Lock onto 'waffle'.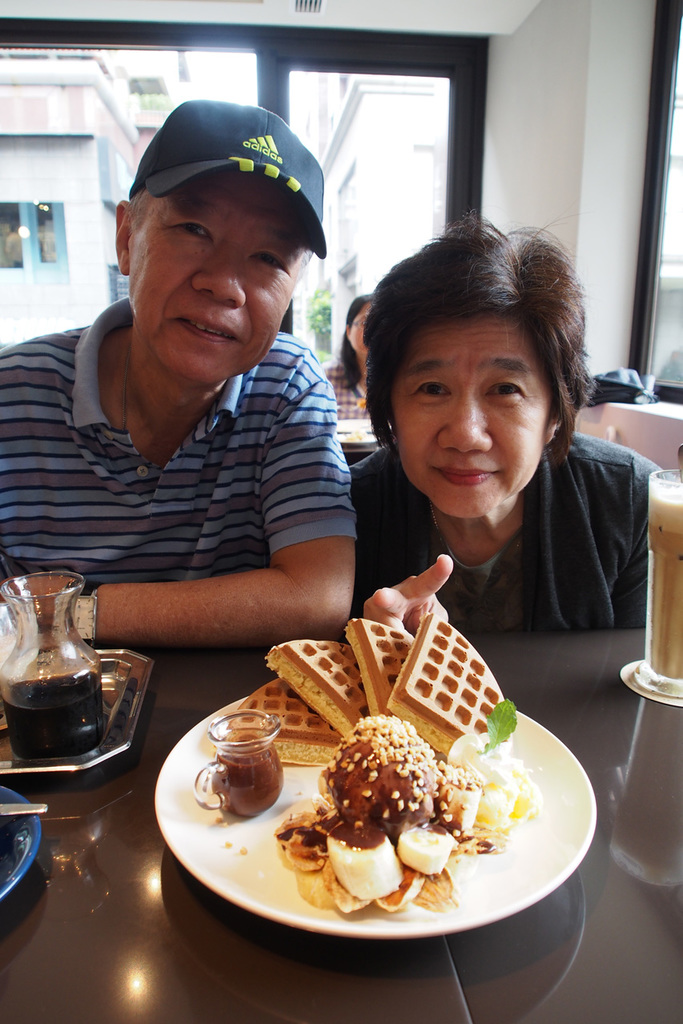
Locked: bbox=(387, 612, 504, 760).
